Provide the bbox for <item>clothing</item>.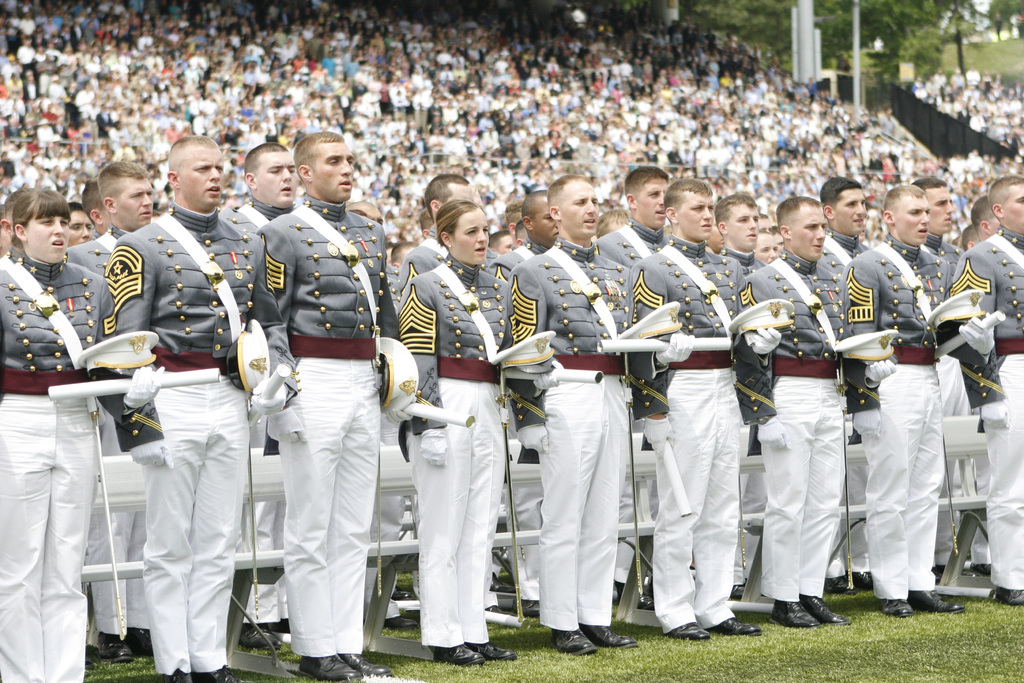
bbox=(486, 236, 550, 278).
